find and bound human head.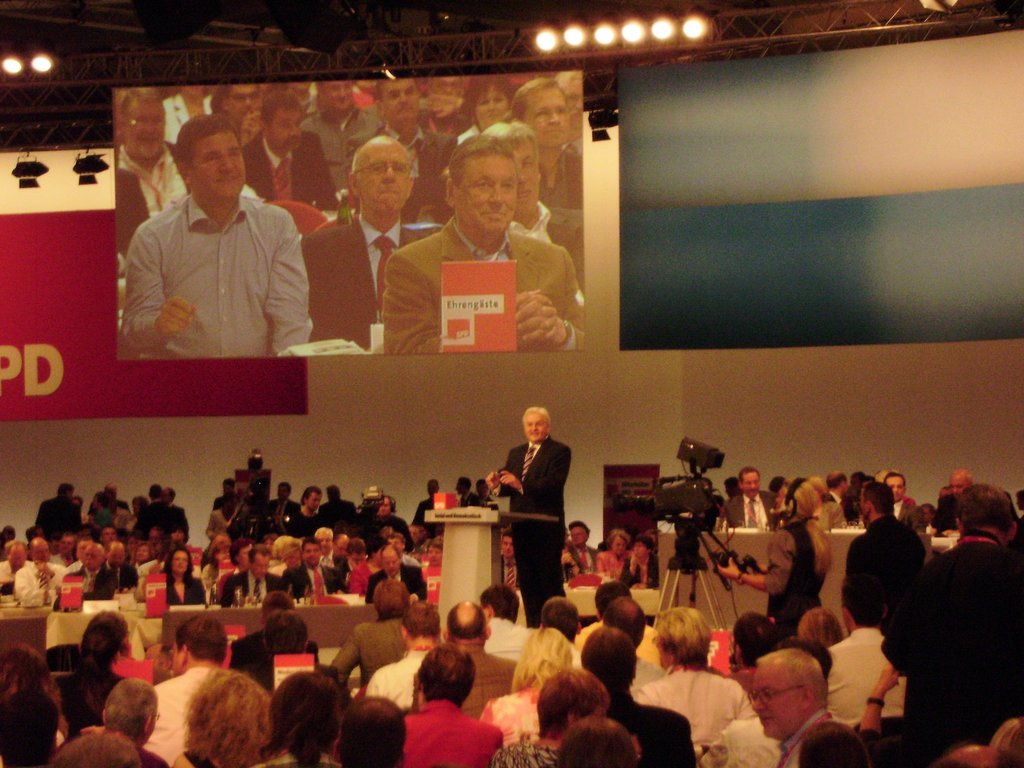
Bound: <region>285, 542, 306, 567</region>.
